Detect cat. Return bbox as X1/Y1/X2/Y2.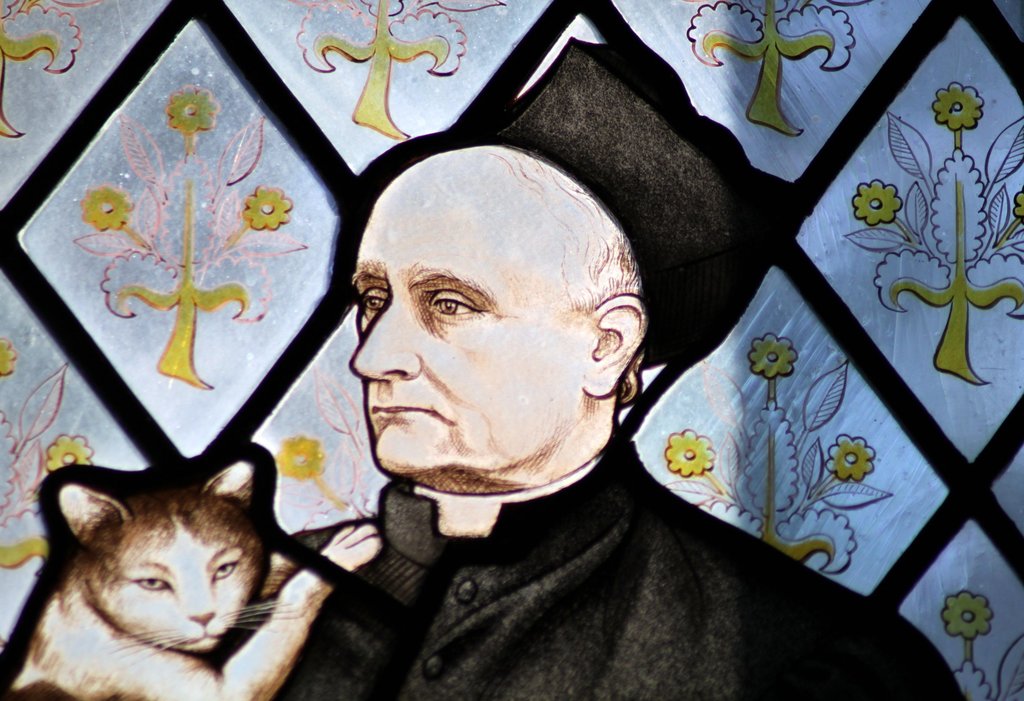
0/447/377/700.
